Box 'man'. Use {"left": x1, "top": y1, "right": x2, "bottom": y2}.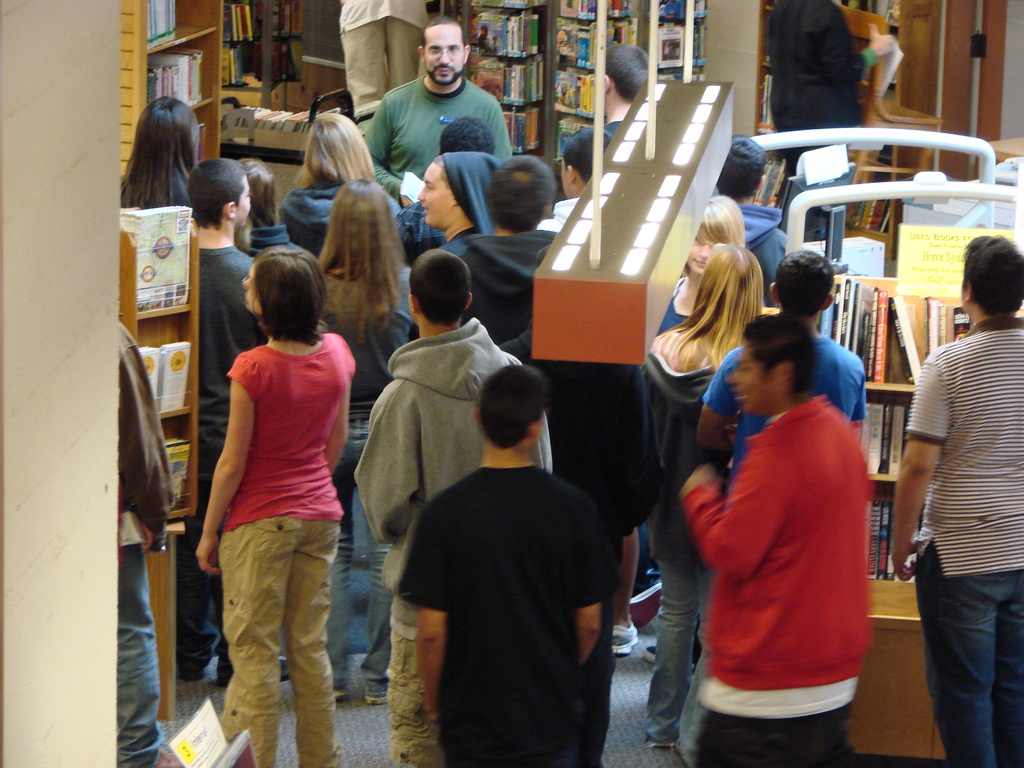
{"left": 718, "top": 137, "right": 787, "bottom": 305}.
